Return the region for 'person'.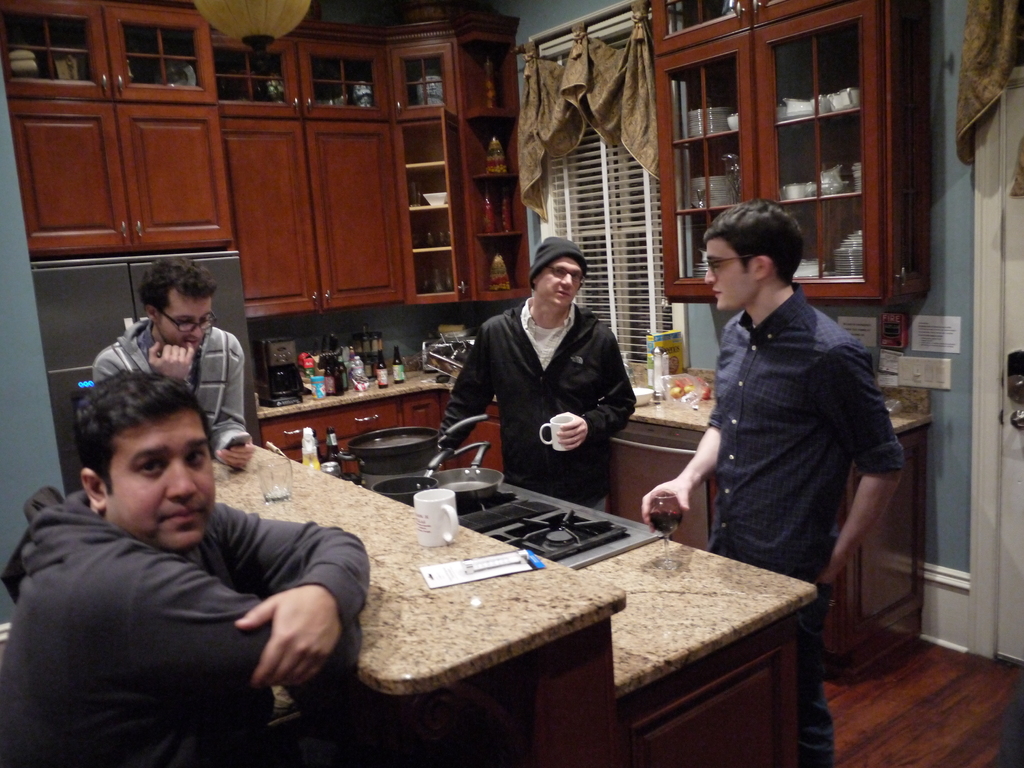
l=93, t=257, r=247, b=475.
